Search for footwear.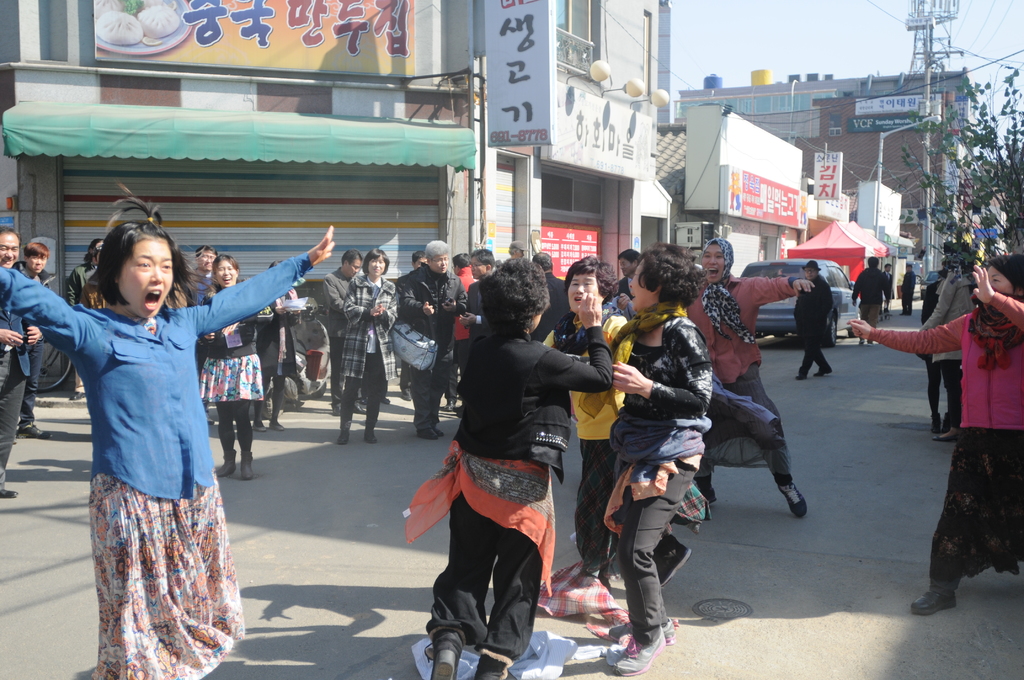
Found at 17:419:49:439.
